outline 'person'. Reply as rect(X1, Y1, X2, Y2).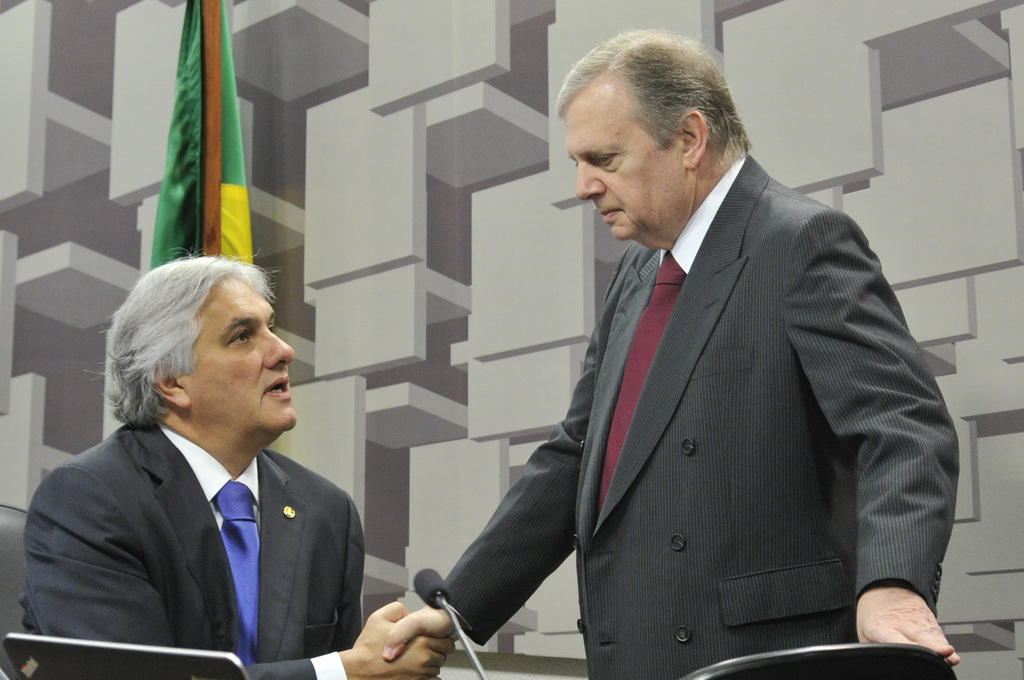
rect(380, 24, 965, 679).
